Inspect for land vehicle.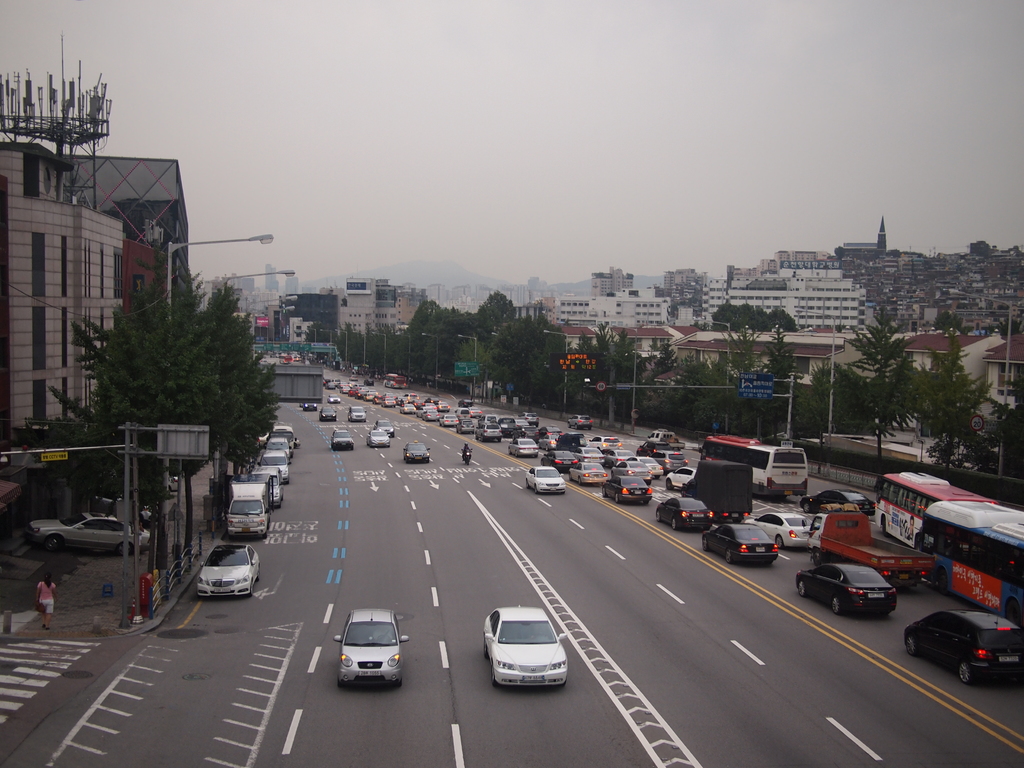
Inspection: locate(369, 434, 388, 445).
